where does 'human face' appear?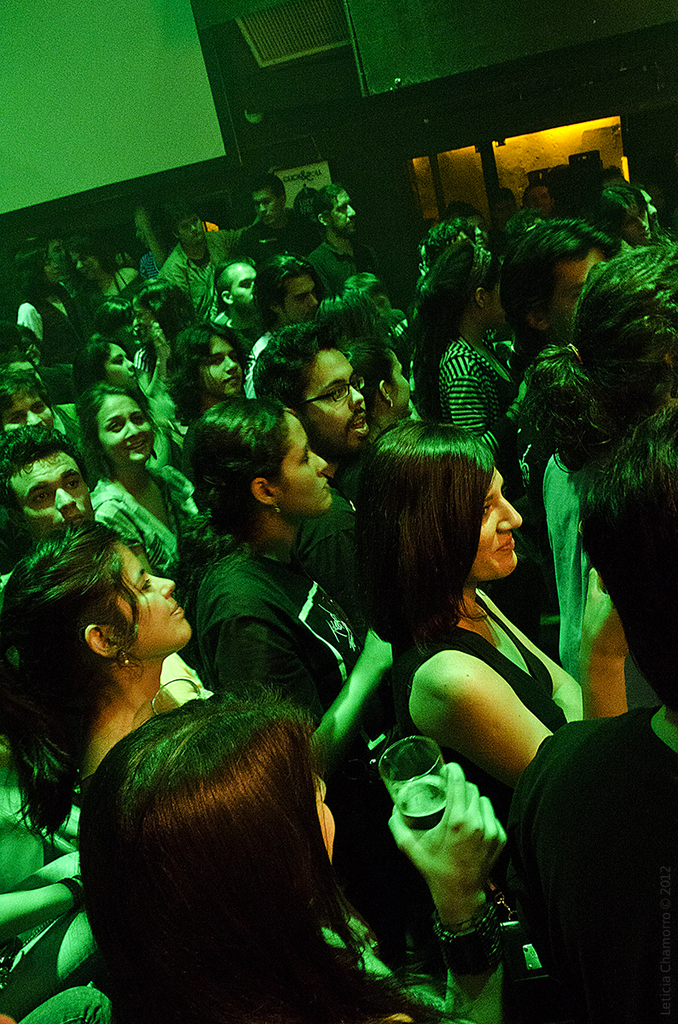
Appears at l=72, t=247, r=99, b=279.
